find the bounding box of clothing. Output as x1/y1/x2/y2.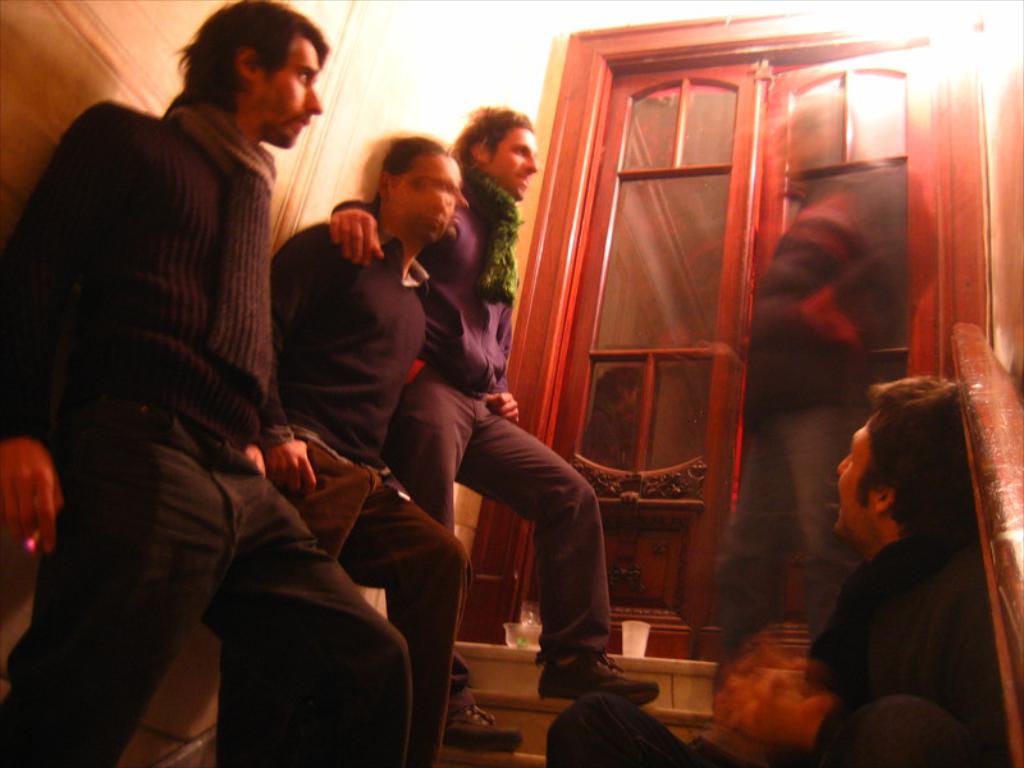
544/687/736/767.
